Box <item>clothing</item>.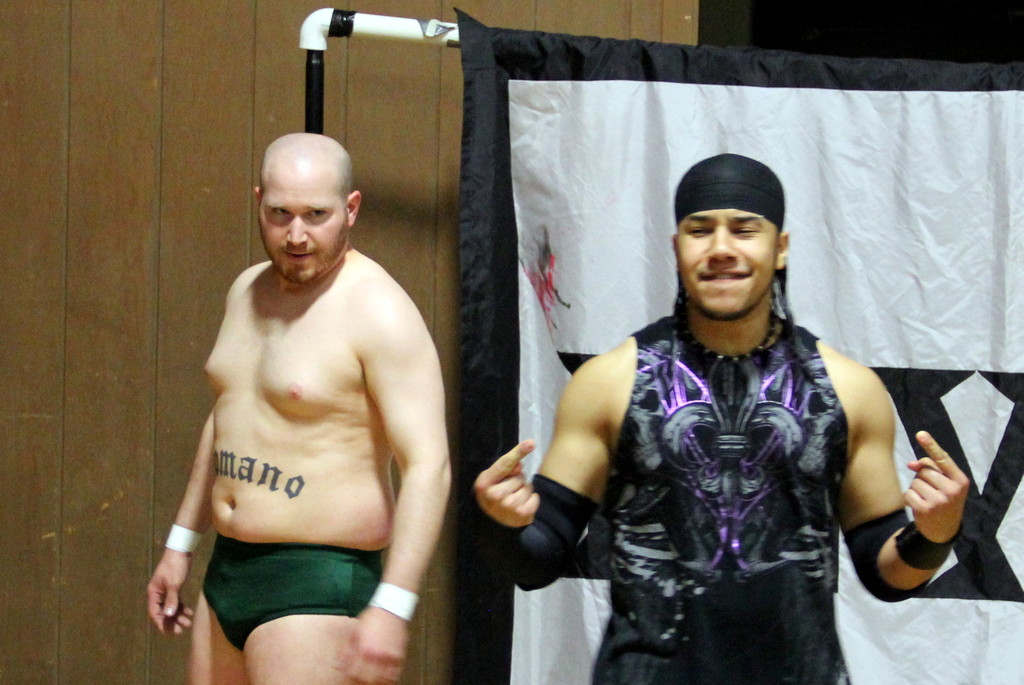
[left=204, top=534, right=386, bottom=665].
